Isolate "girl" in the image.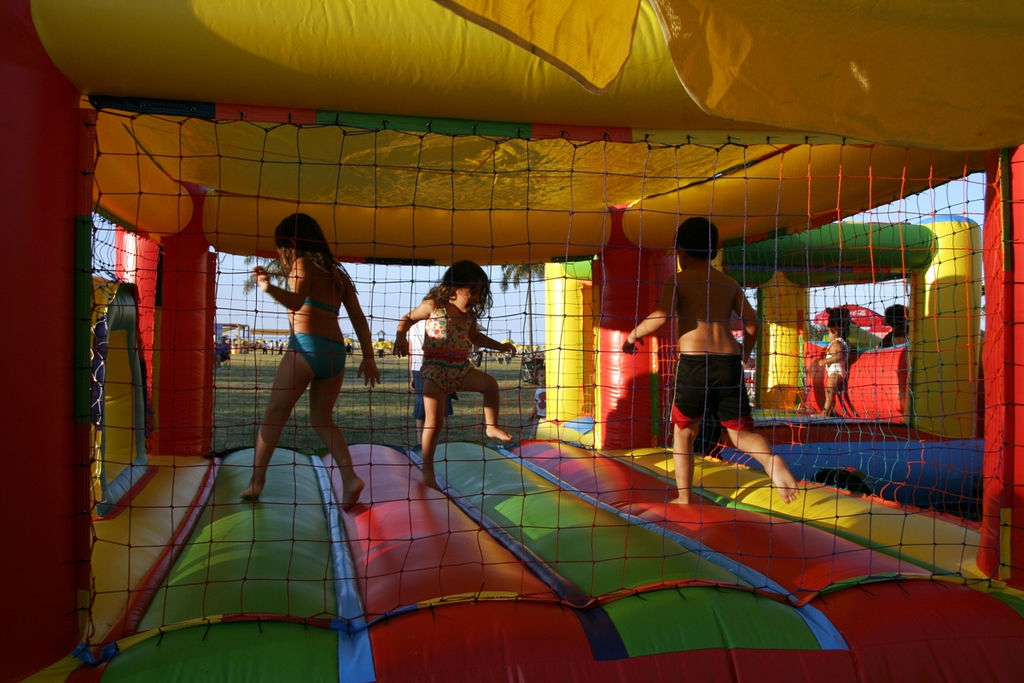
Isolated region: <bbox>527, 363, 544, 439</bbox>.
